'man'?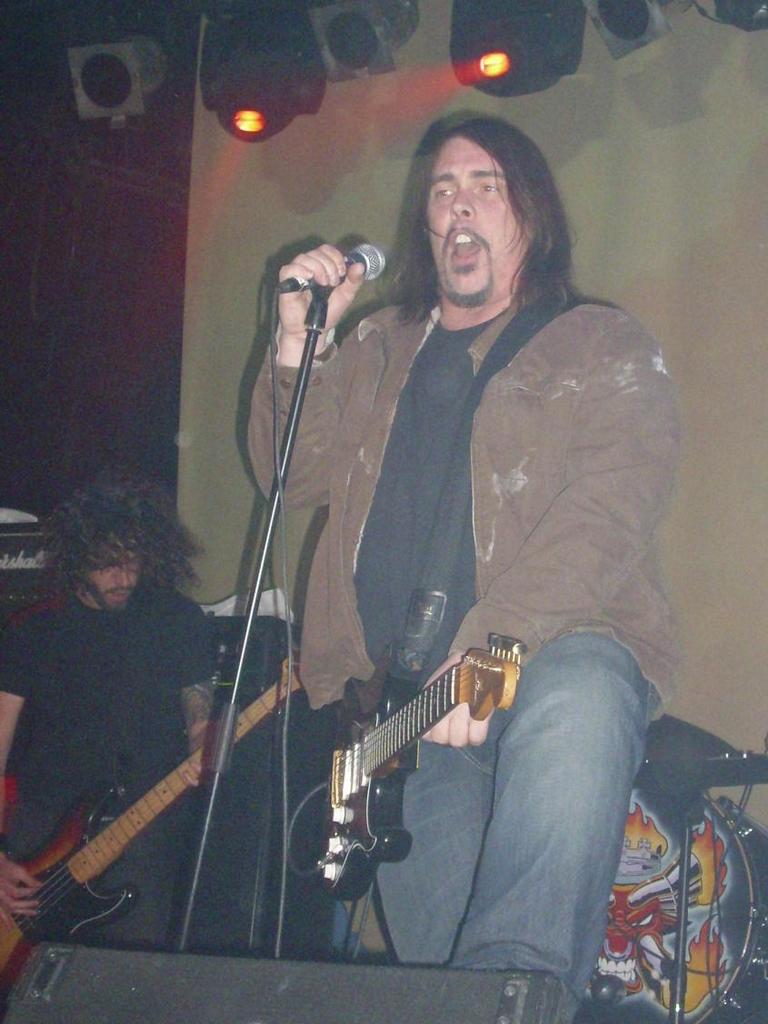
(179, 103, 679, 961)
